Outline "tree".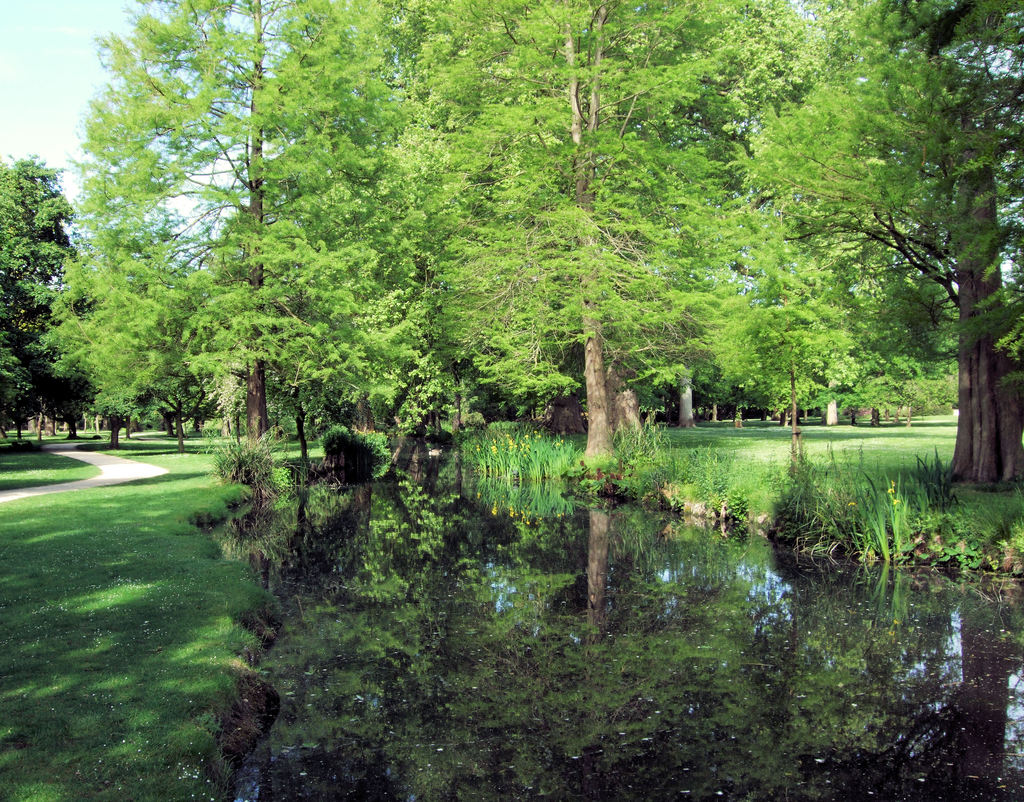
Outline: region(668, 0, 915, 303).
